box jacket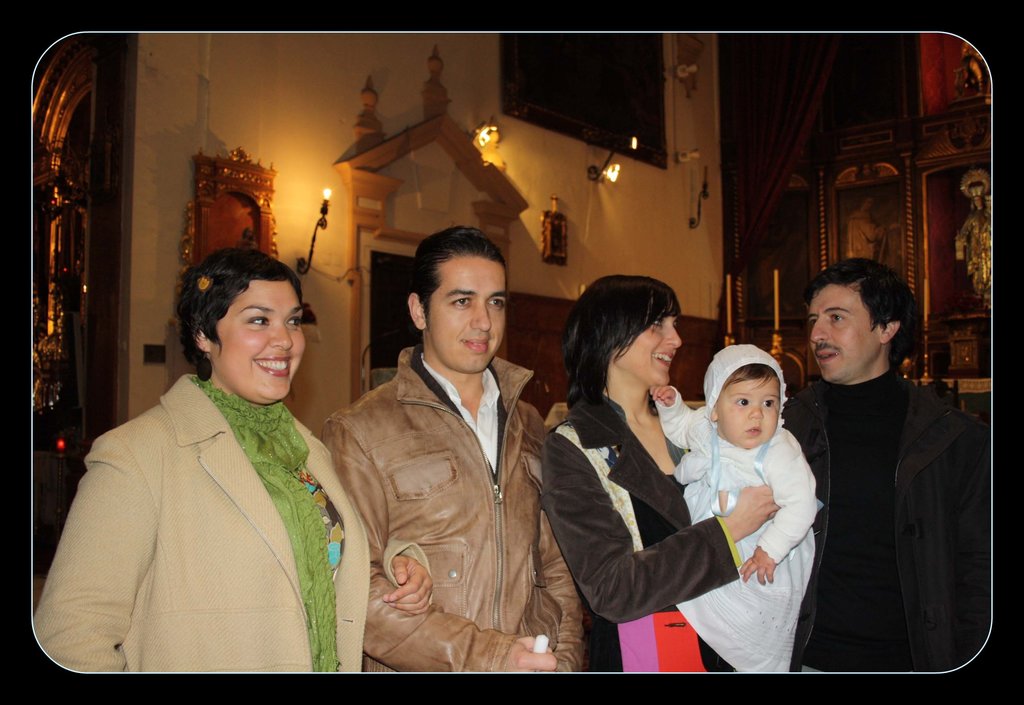
x1=787, y1=386, x2=993, y2=674
